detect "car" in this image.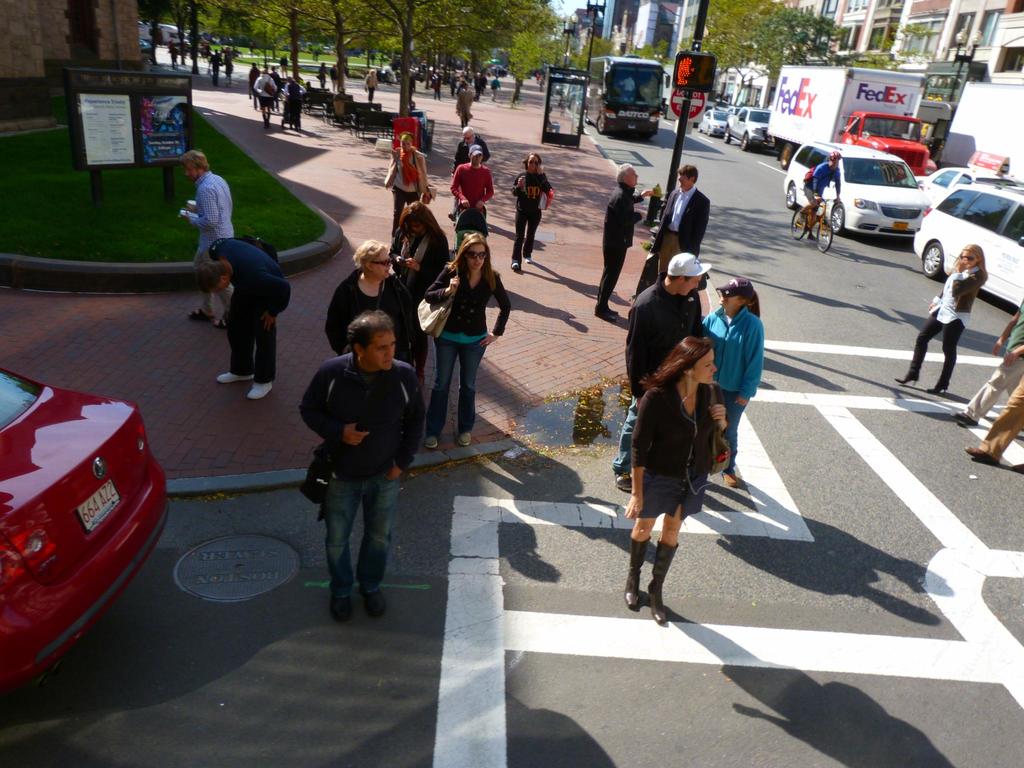
Detection: <region>779, 141, 941, 245</region>.
